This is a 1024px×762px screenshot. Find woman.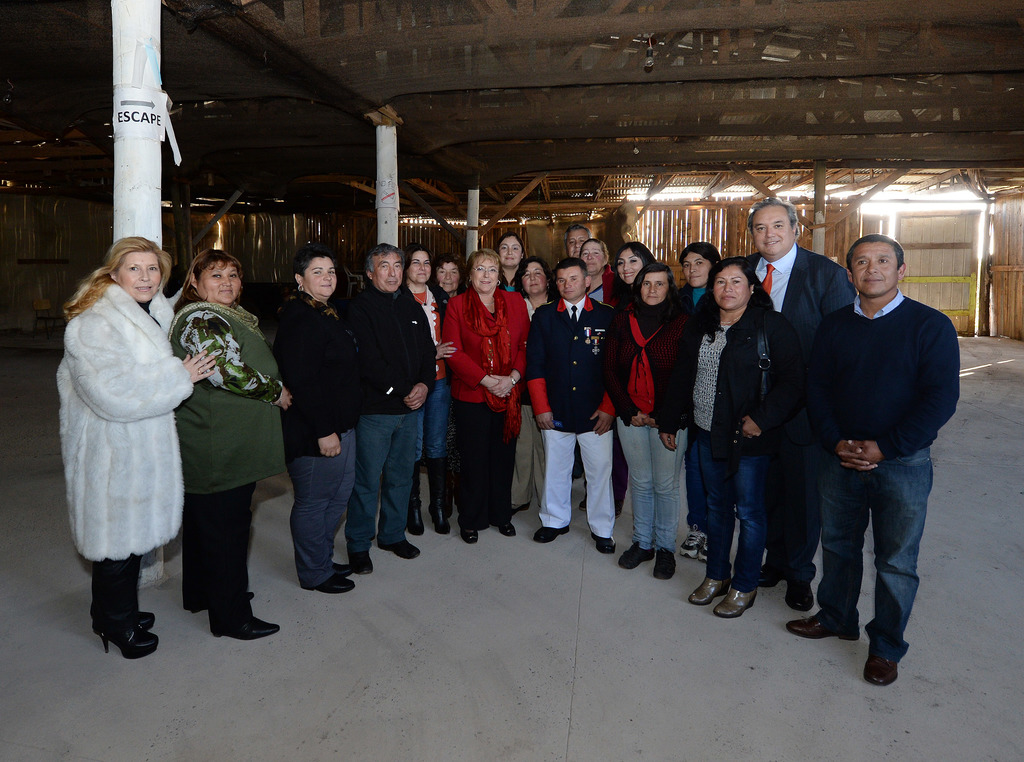
Bounding box: 433, 248, 471, 300.
